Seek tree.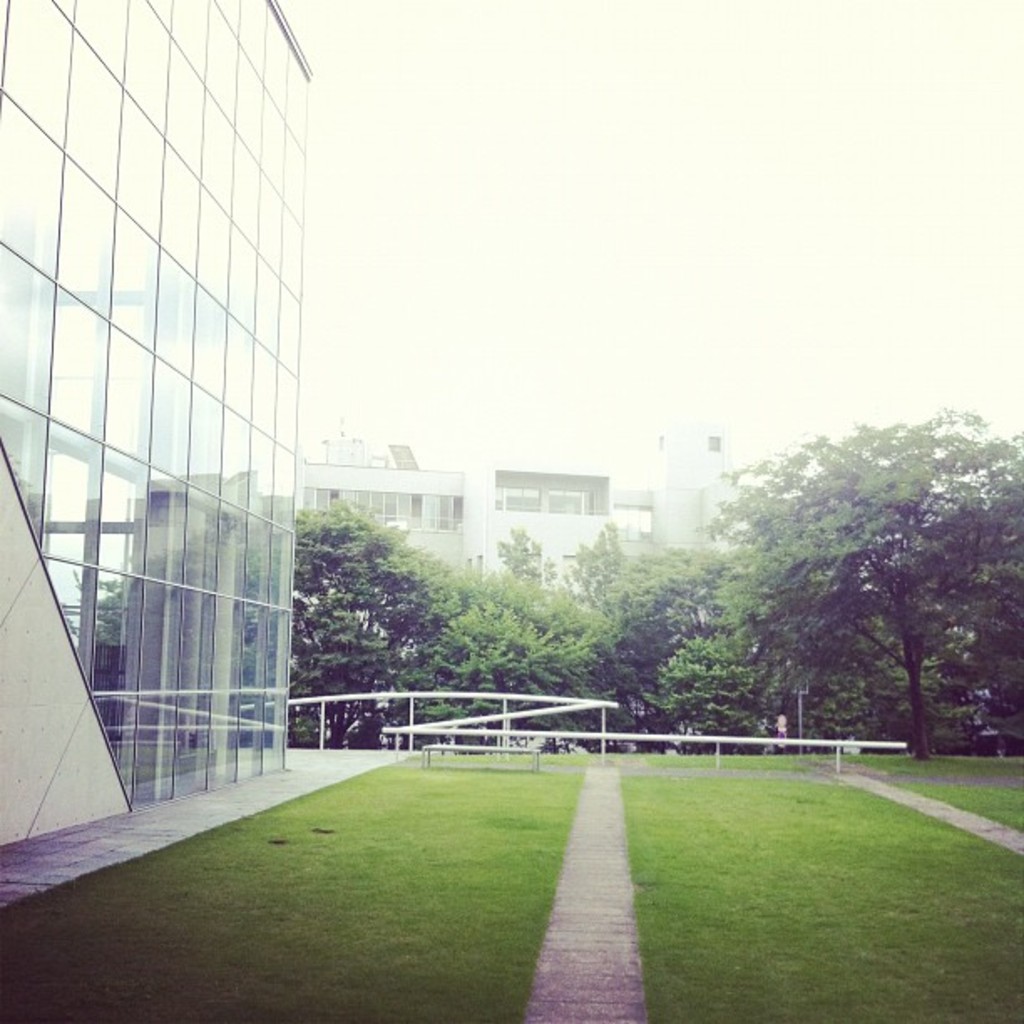
(left=581, top=520, right=728, bottom=713).
